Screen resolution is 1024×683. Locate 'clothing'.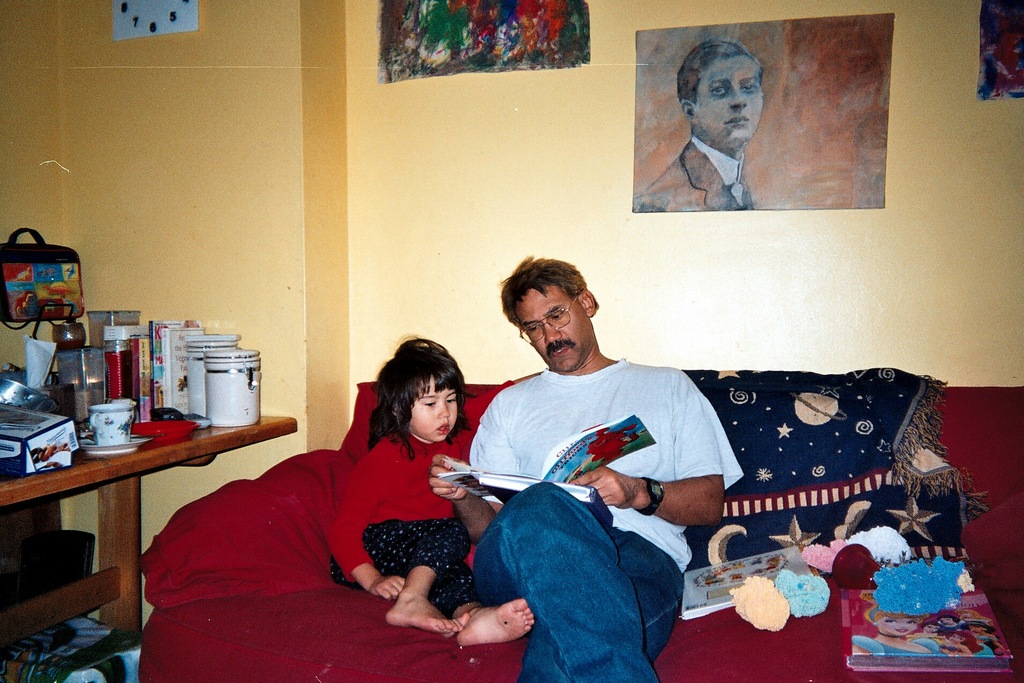
(left=632, top=135, right=754, bottom=214).
